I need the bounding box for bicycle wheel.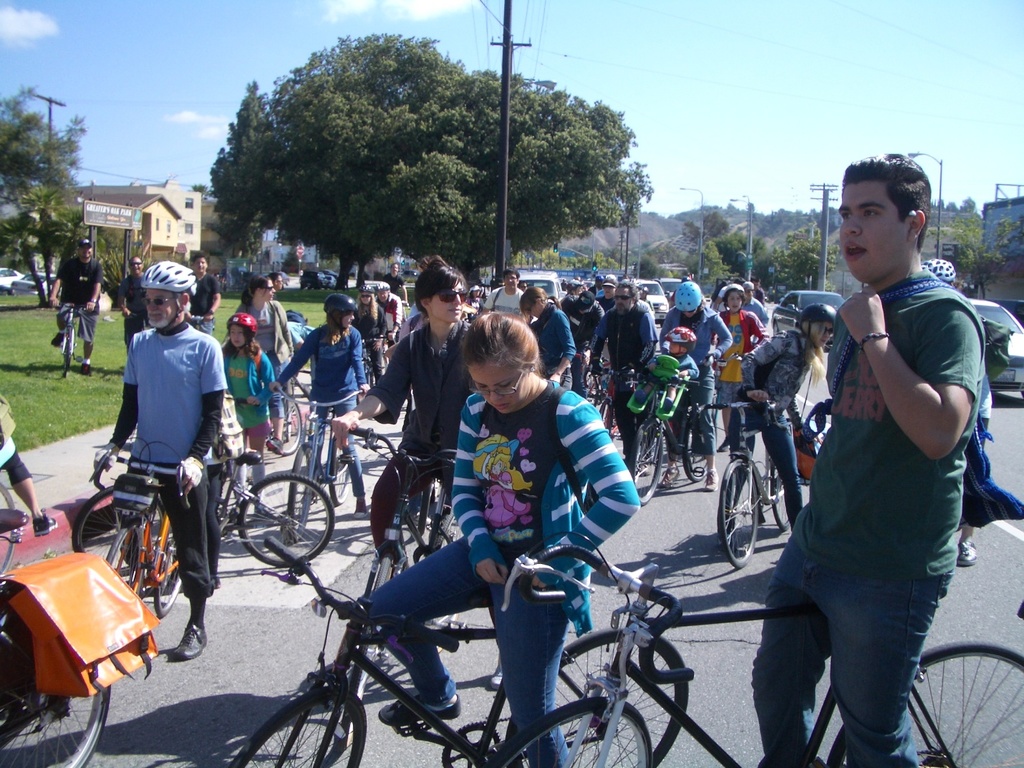
Here it is: Rect(239, 472, 339, 570).
